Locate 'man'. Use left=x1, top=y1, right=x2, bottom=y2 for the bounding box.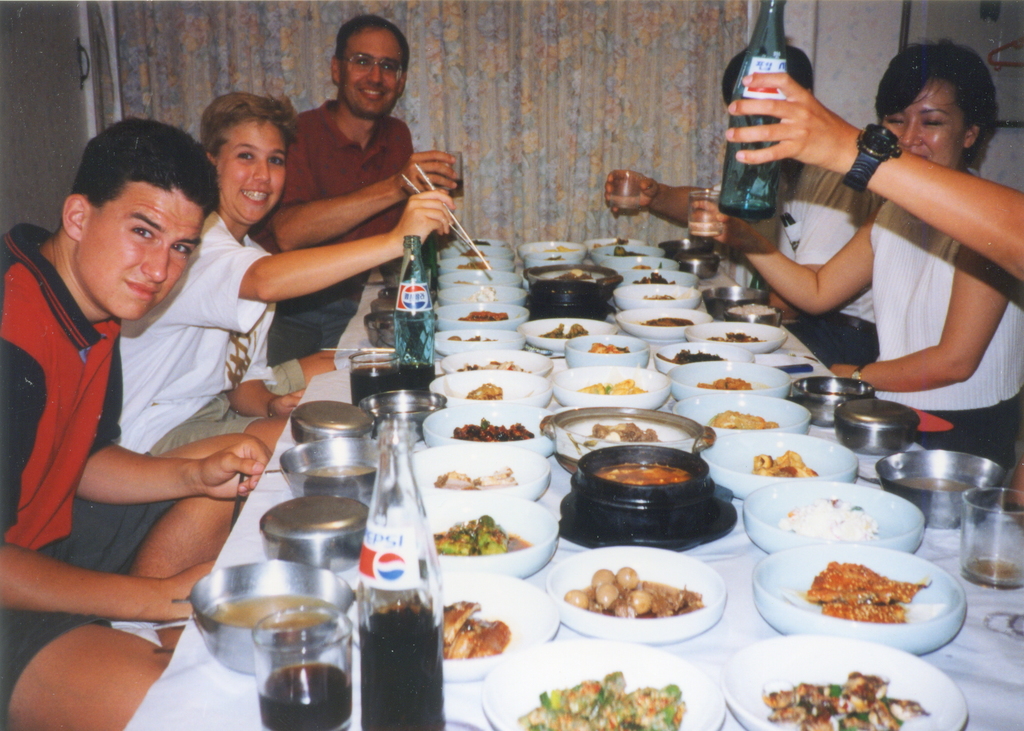
left=0, top=104, right=280, bottom=730.
